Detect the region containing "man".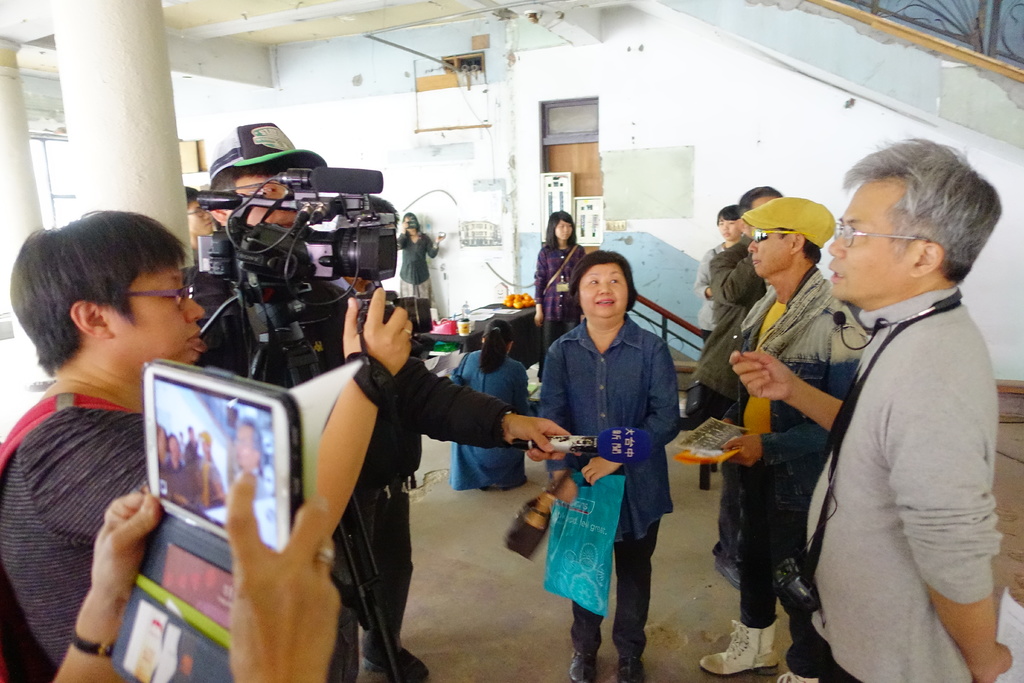
[184, 184, 213, 256].
